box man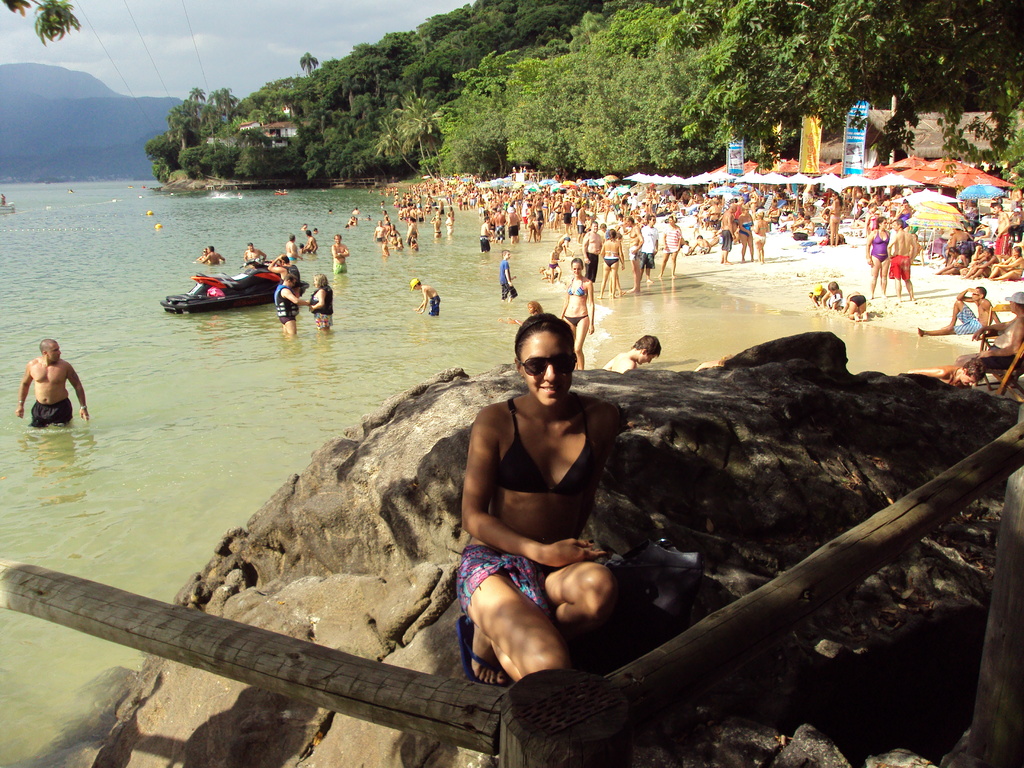
detection(603, 336, 662, 372)
